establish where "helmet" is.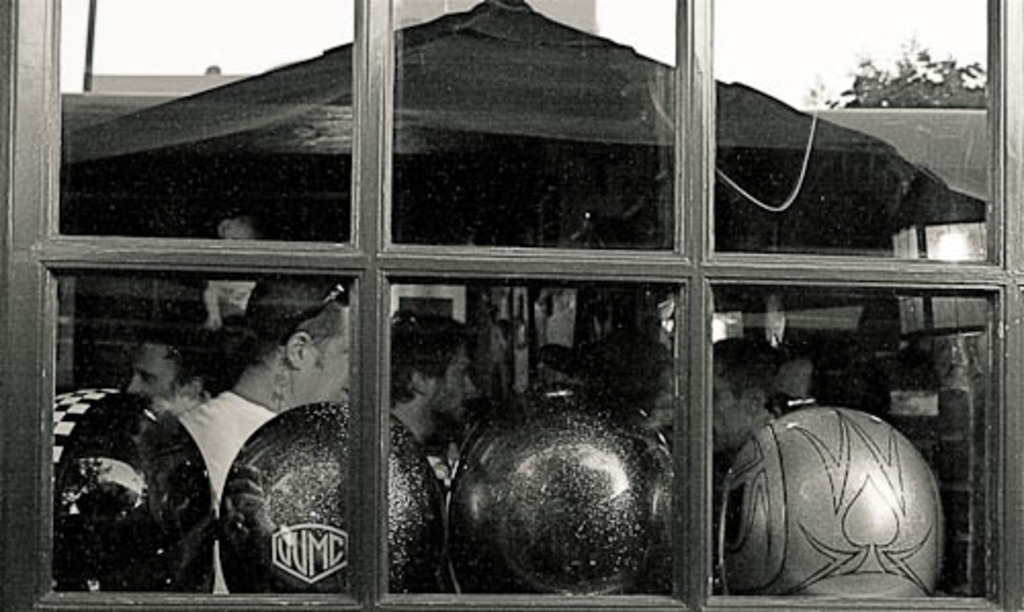
Established at bbox=[723, 416, 948, 602].
